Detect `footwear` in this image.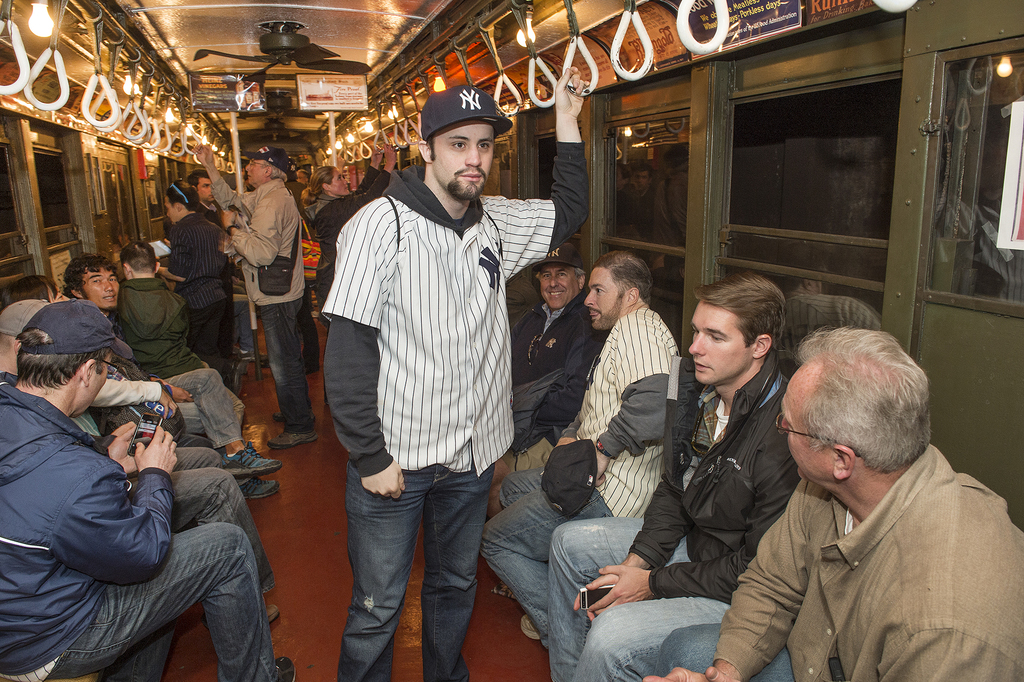
Detection: left=268, top=602, right=280, bottom=623.
